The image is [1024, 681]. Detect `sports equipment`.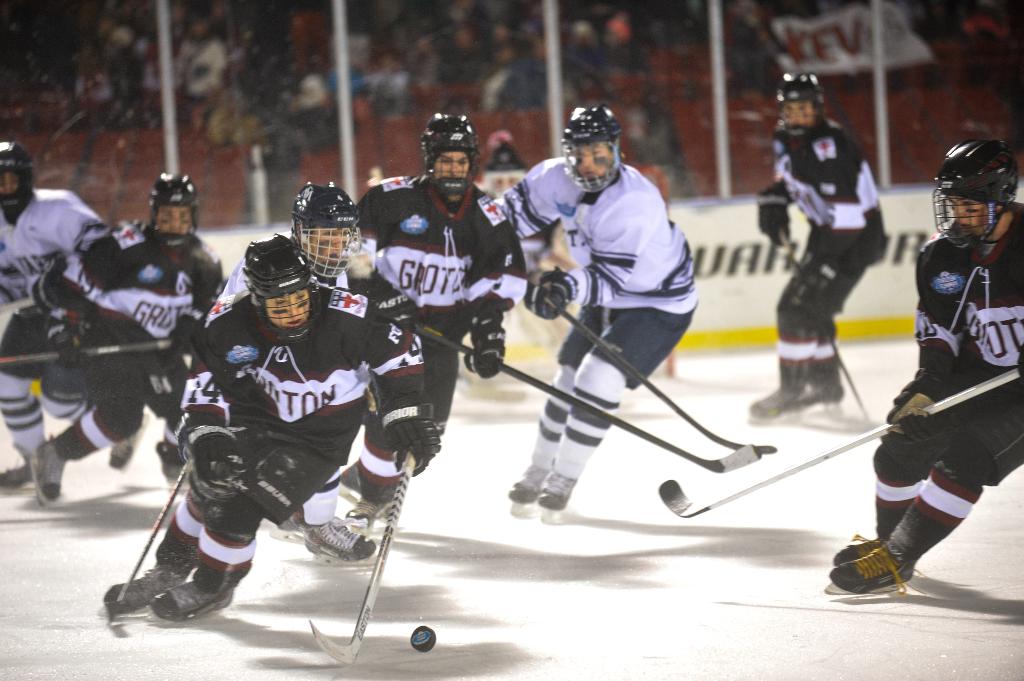
Detection: Rect(102, 464, 196, 639).
